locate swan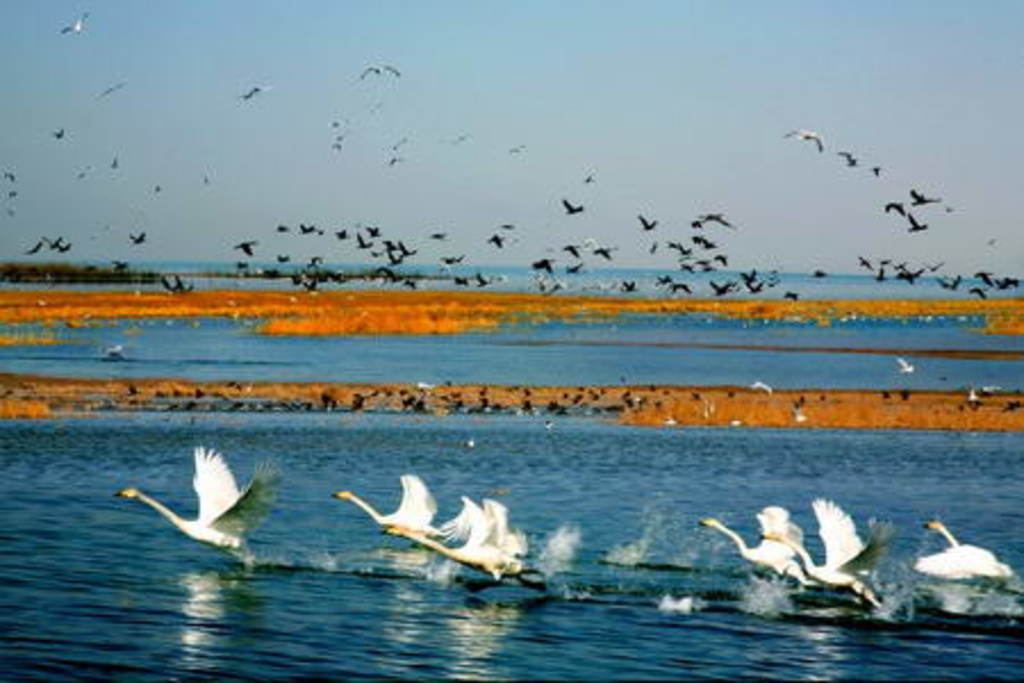
bbox(692, 501, 801, 581)
